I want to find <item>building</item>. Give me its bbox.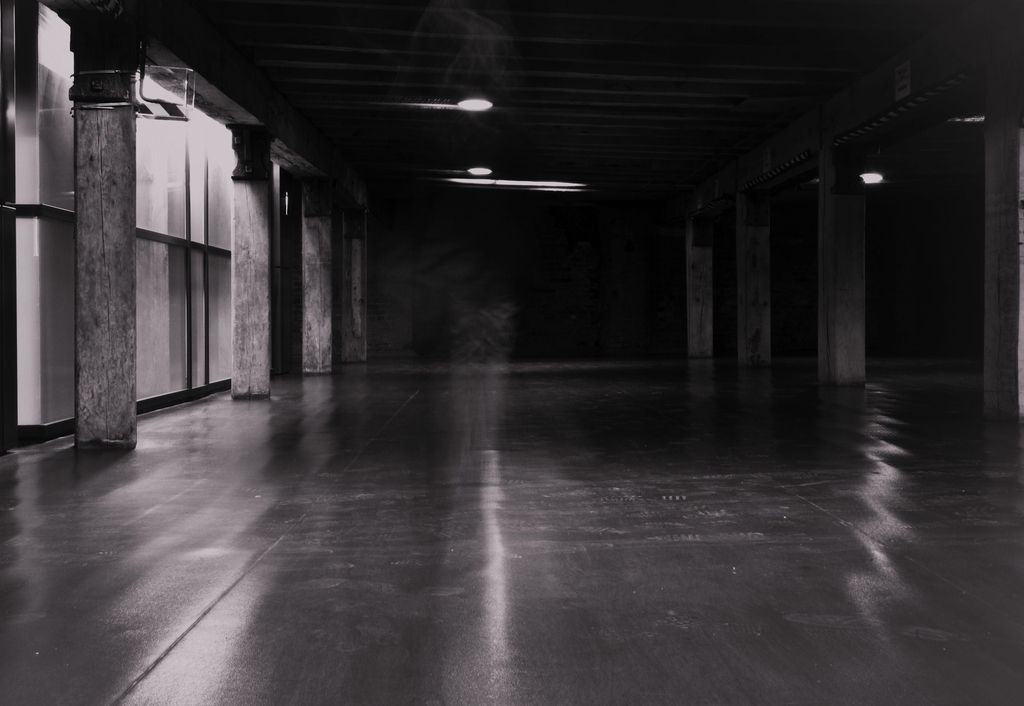
rect(0, 0, 1023, 705).
